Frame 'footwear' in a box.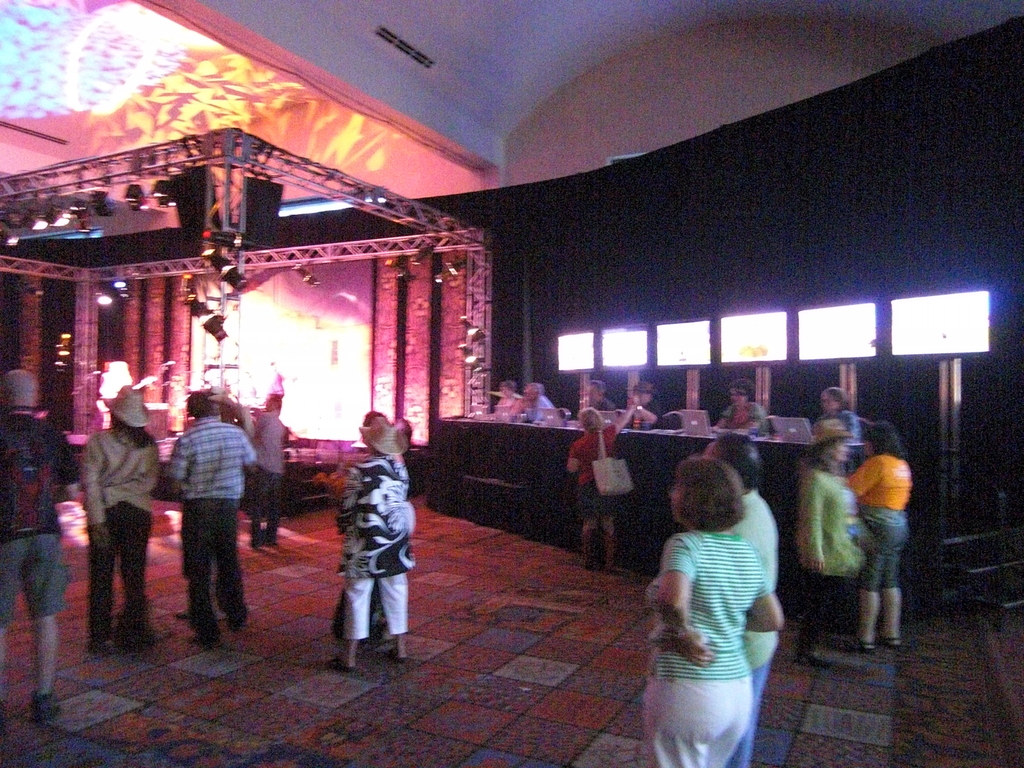
245:535:258:548.
